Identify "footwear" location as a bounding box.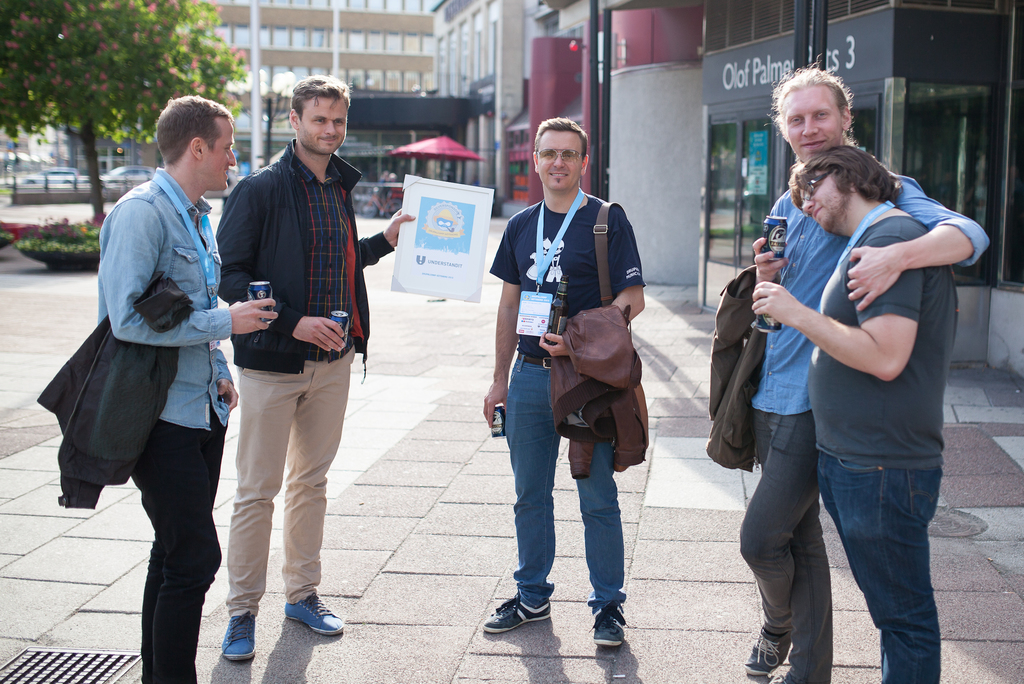
<box>483,587,557,654</box>.
